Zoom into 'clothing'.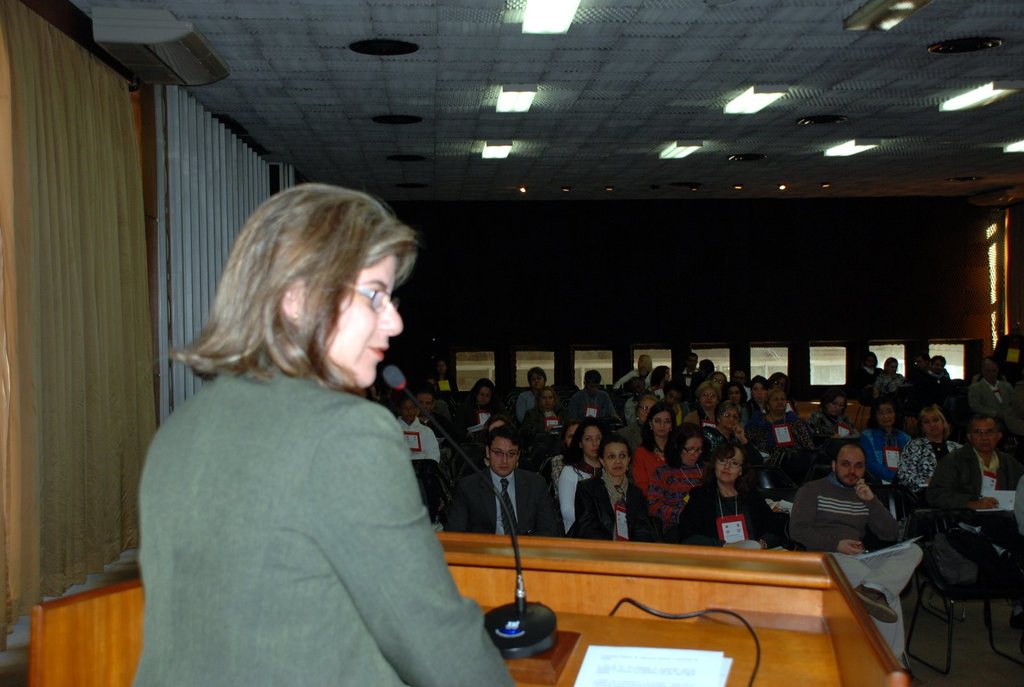
Zoom target: BBox(678, 476, 787, 544).
